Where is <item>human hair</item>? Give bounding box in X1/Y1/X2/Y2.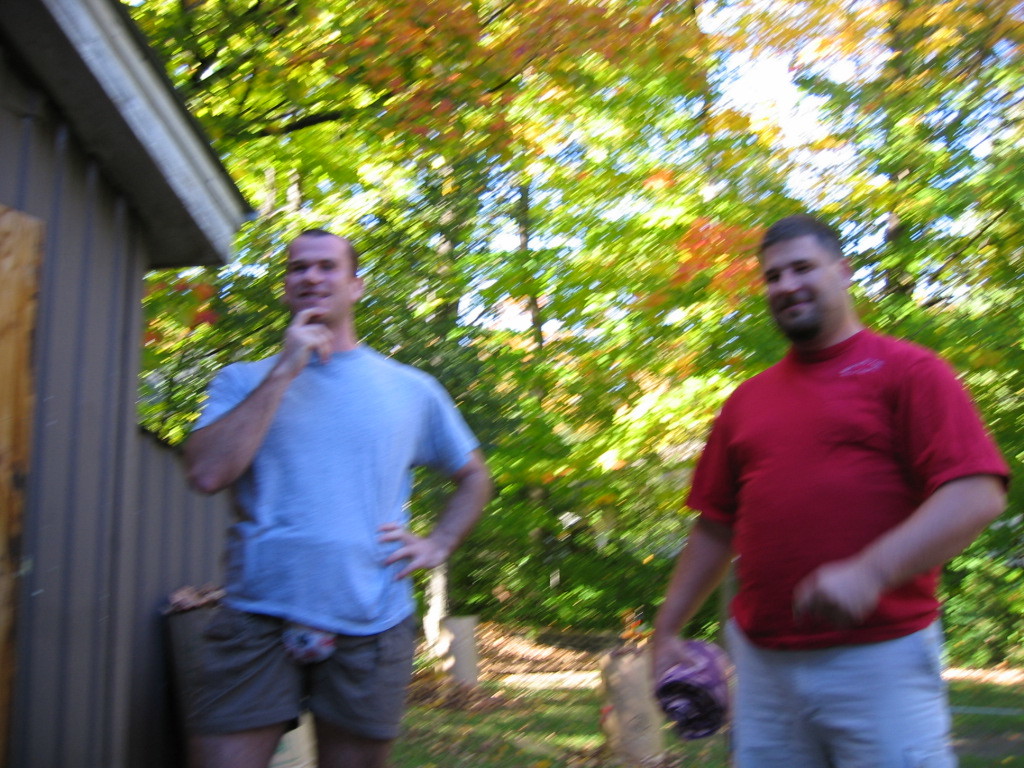
766/219/847/244.
